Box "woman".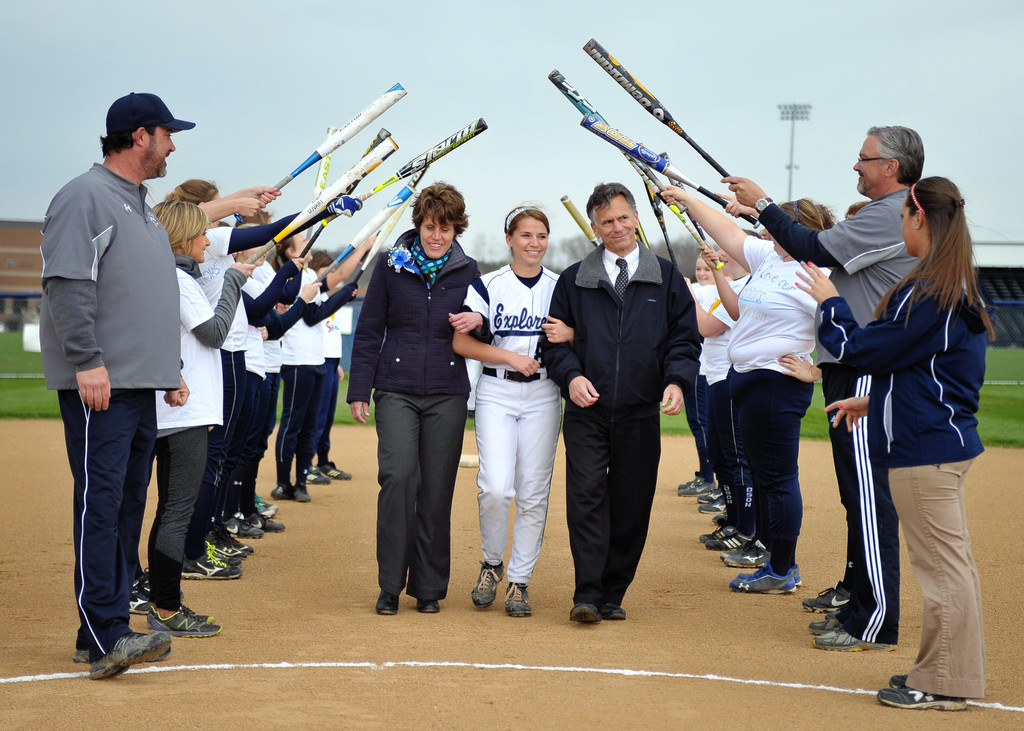
{"x1": 164, "y1": 176, "x2": 367, "y2": 586}.
